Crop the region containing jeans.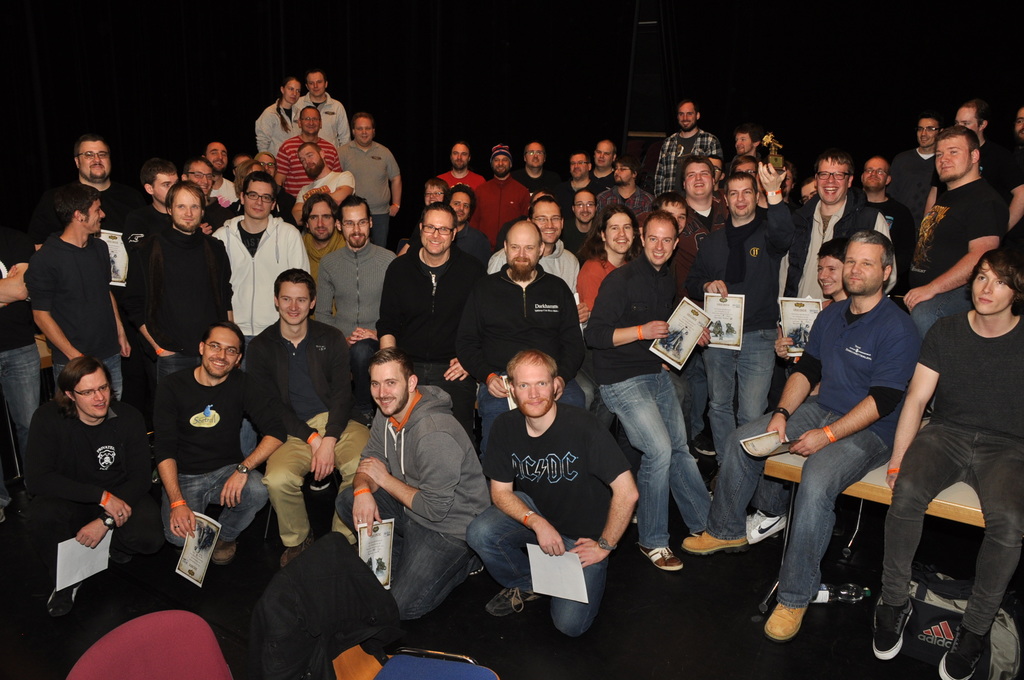
Crop region: pyautogui.locateOnScreen(477, 387, 592, 448).
